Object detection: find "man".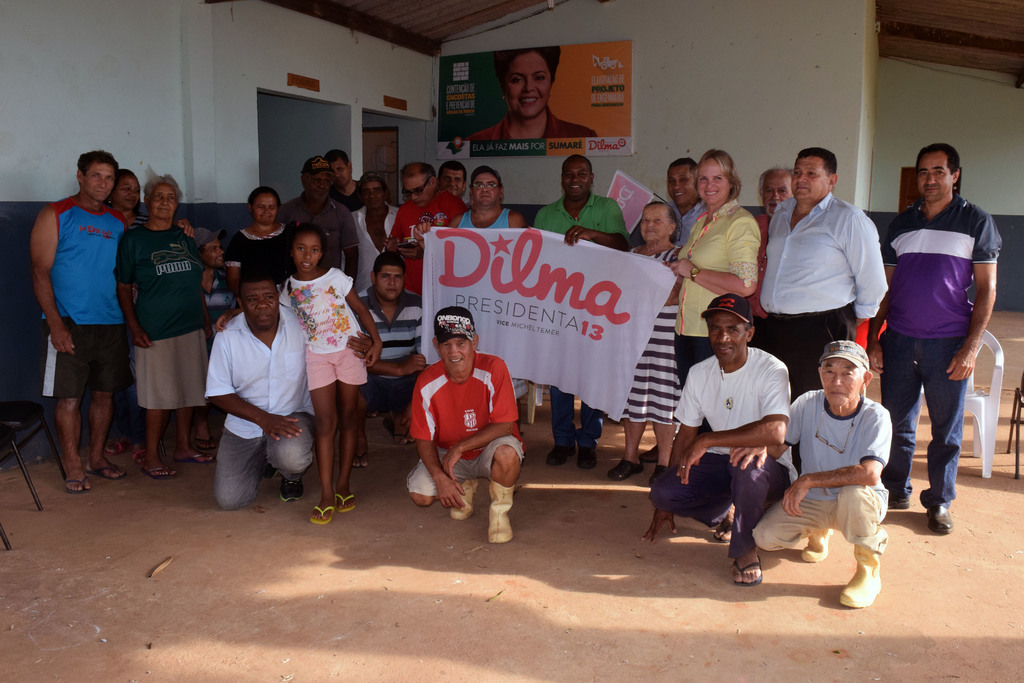
436,163,468,206.
